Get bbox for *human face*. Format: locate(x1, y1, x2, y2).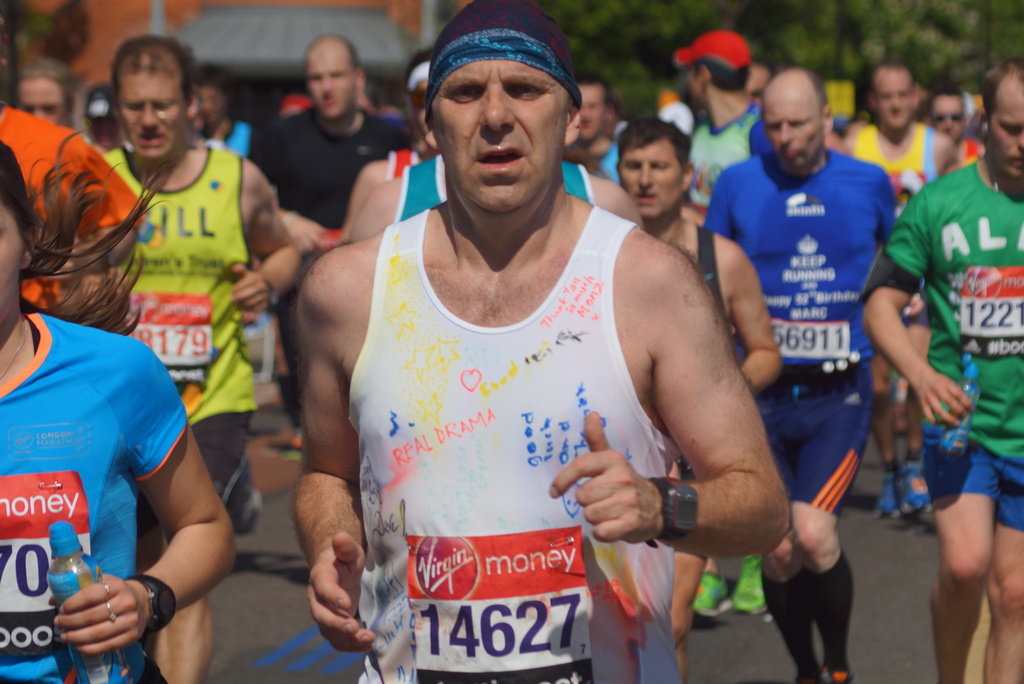
locate(433, 61, 568, 213).
